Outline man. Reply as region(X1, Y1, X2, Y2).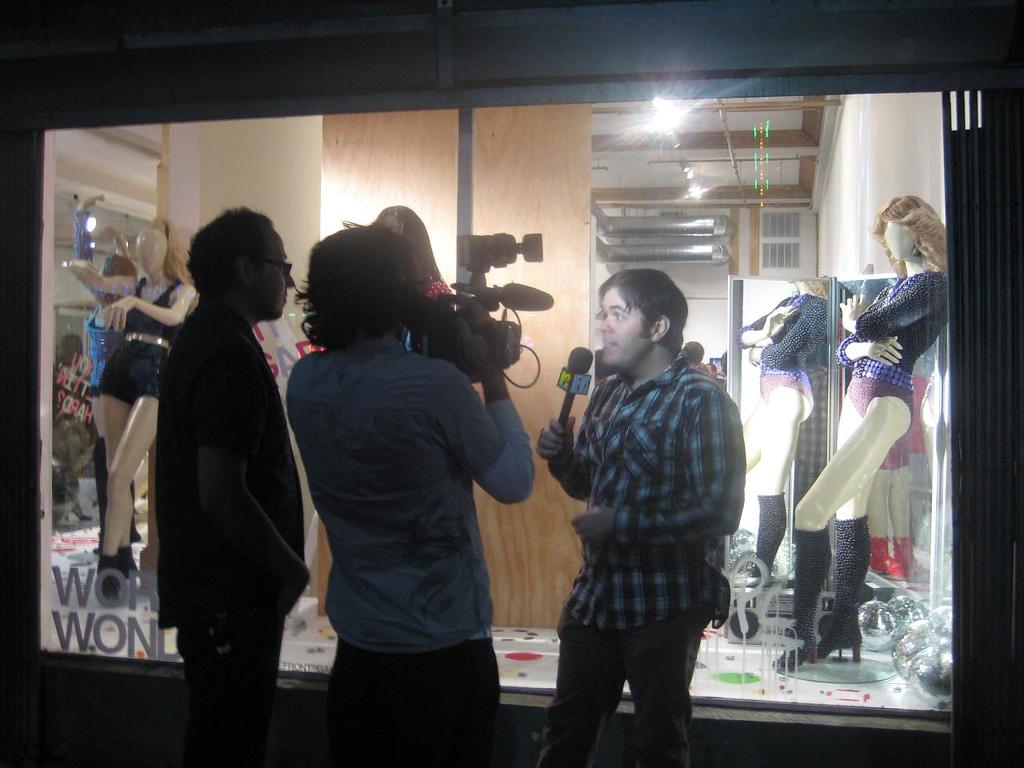
region(285, 220, 534, 767).
